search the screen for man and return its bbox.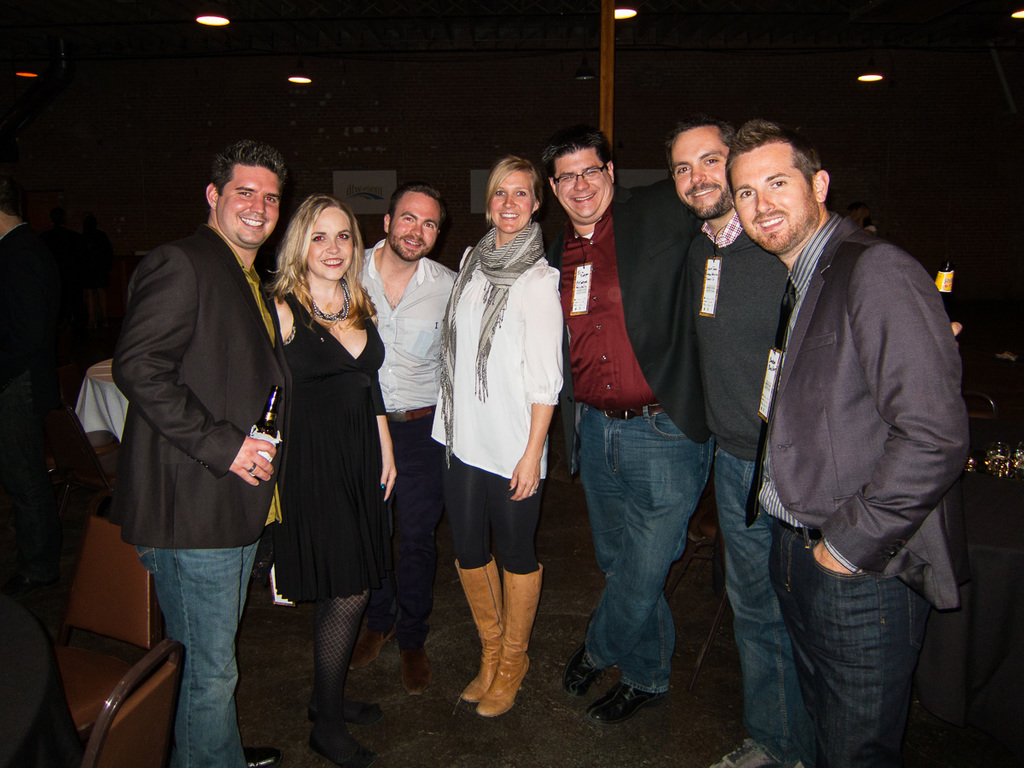
Found: locate(0, 178, 97, 767).
